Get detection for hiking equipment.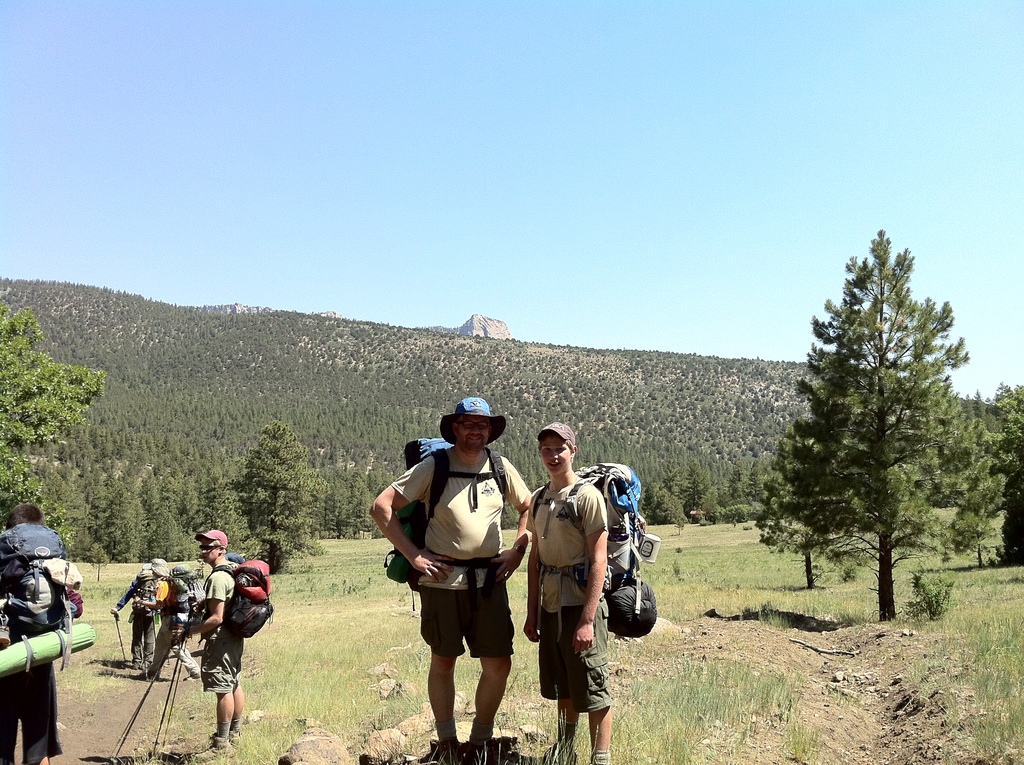
Detection: BBox(109, 642, 175, 758).
